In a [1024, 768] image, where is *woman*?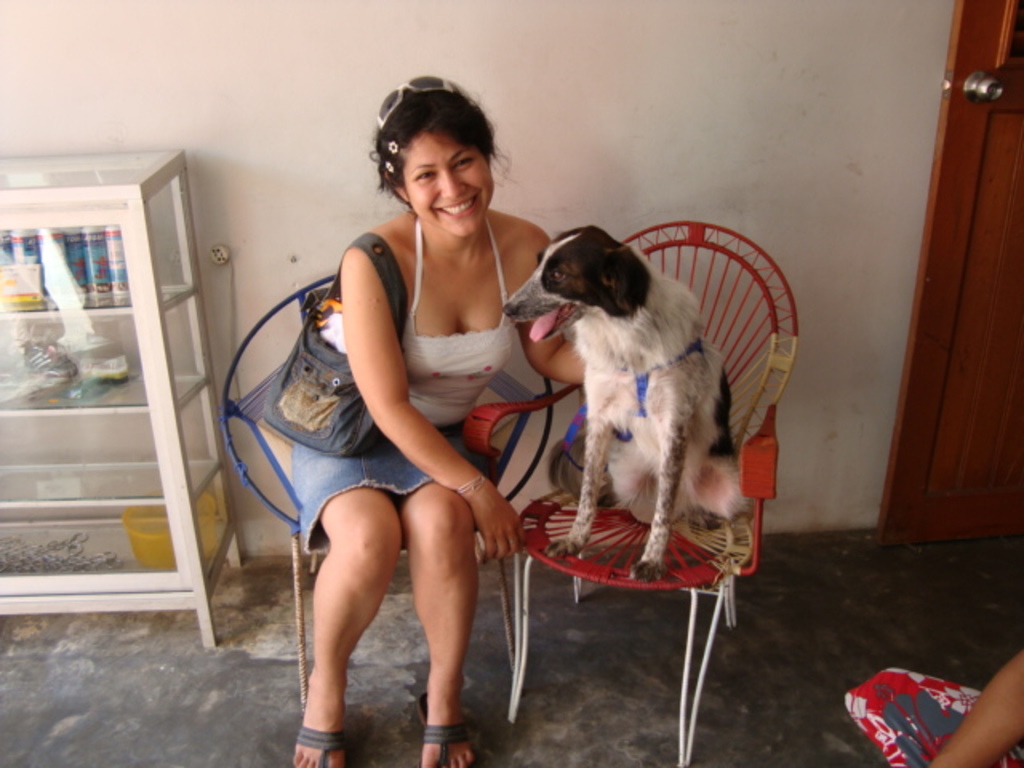
locate(282, 75, 603, 766).
